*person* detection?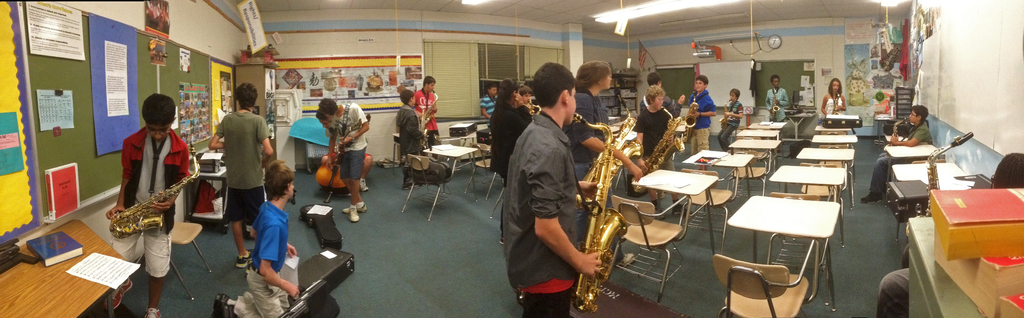
{"left": 632, "top": 76, "right": 685, "bottom": 222}
